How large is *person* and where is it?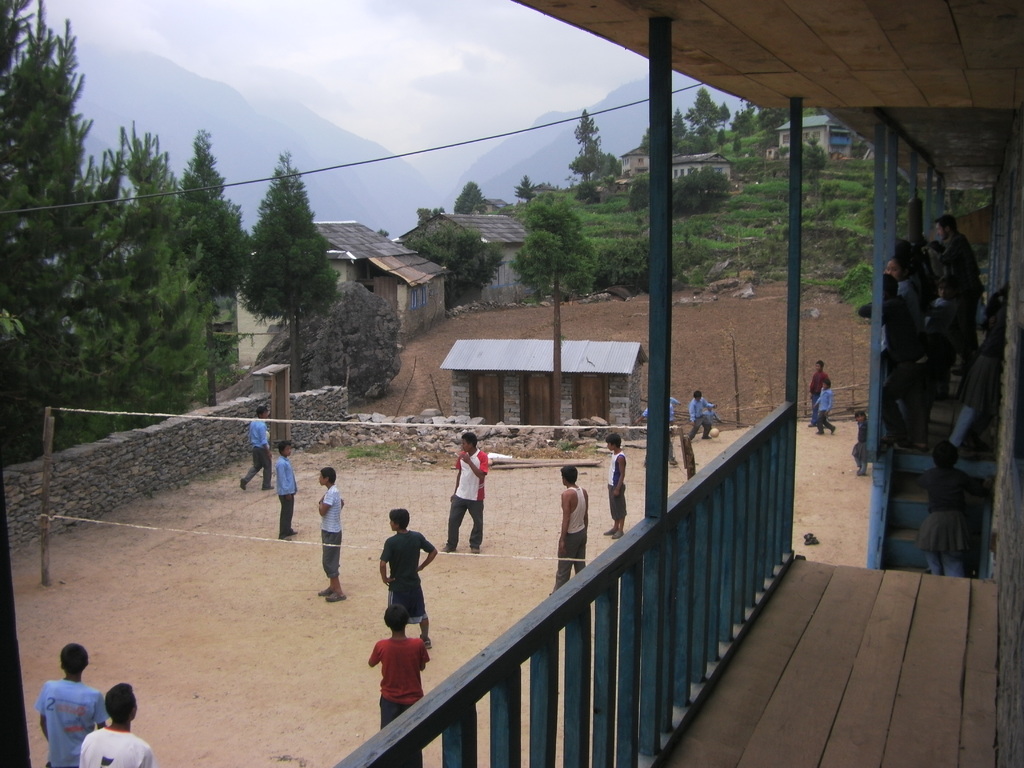
Bounding box: bbox(238, 406, 274, 494).
